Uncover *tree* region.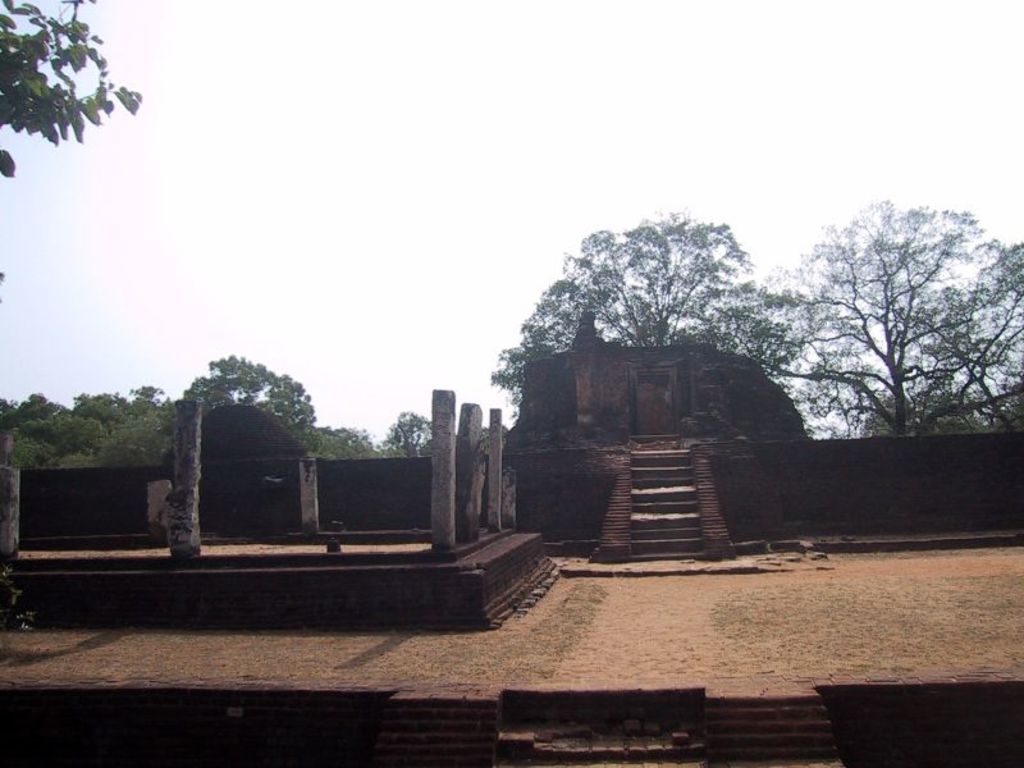
Uncovered: pyautogui.locateOnScreen(488, 209, 812, 425).
